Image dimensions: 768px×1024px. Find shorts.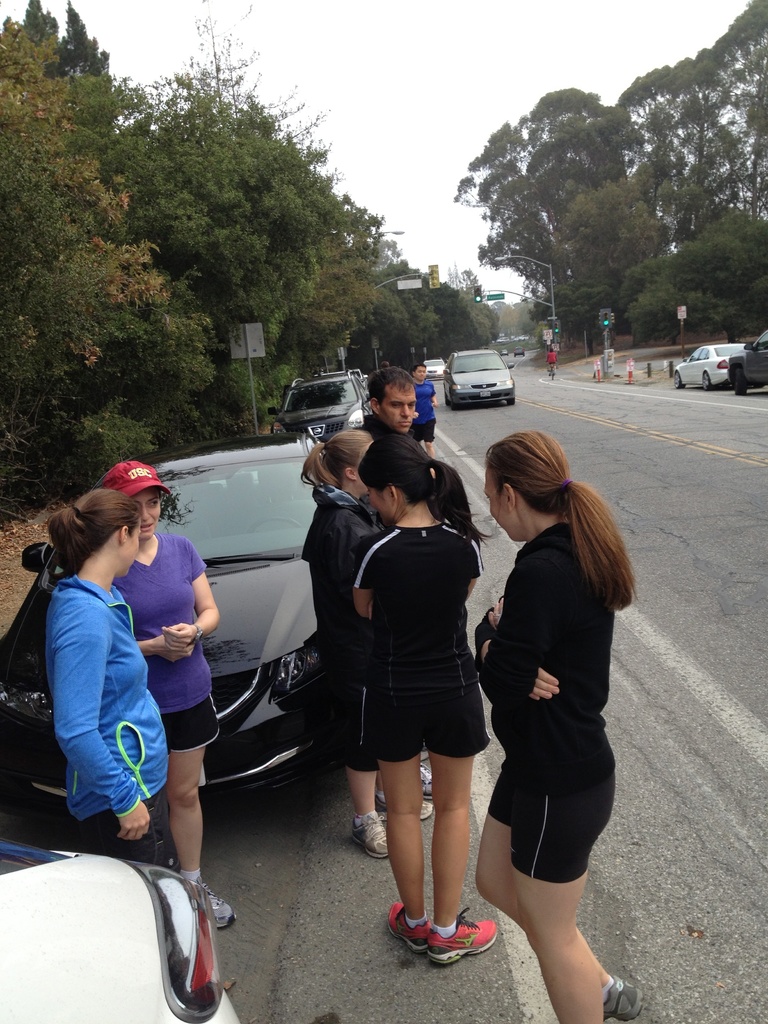
(483, 764, 618, 877).
